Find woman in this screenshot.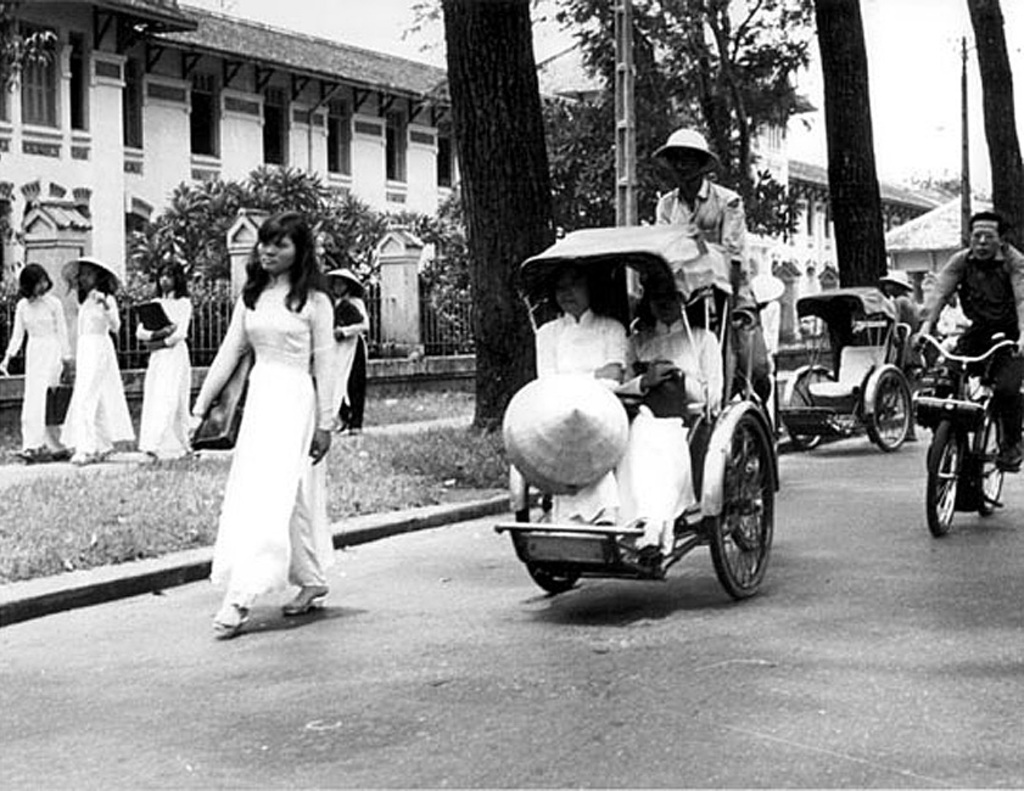
The bounding box for woman is x1=134, y1=259, x2=185, y2=456.
